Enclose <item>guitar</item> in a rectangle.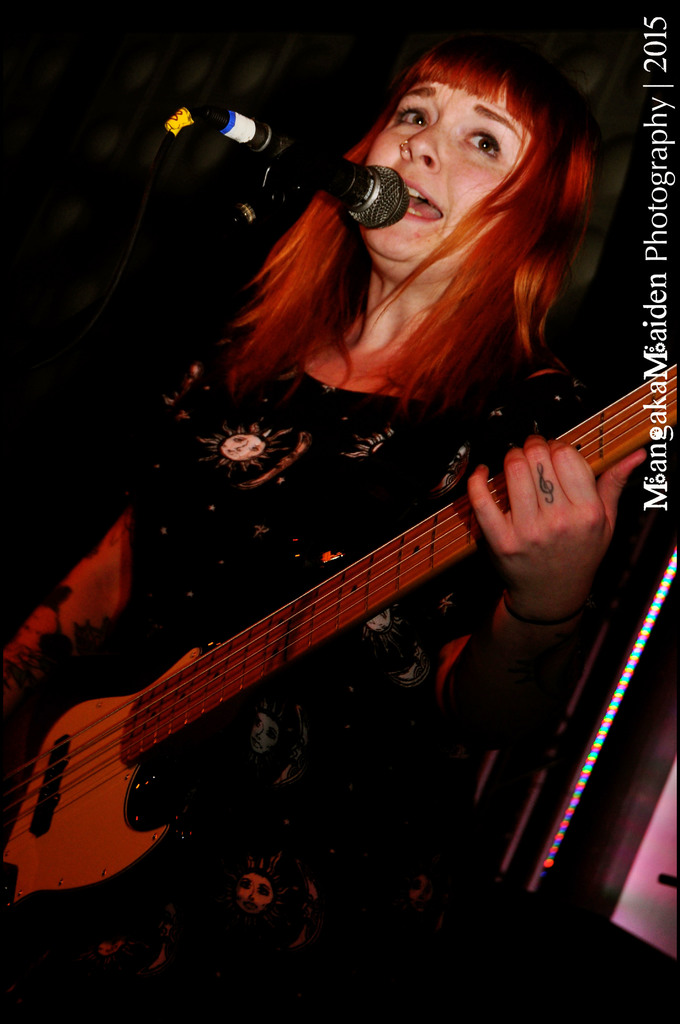
locate(46, 276, 657, 938).
